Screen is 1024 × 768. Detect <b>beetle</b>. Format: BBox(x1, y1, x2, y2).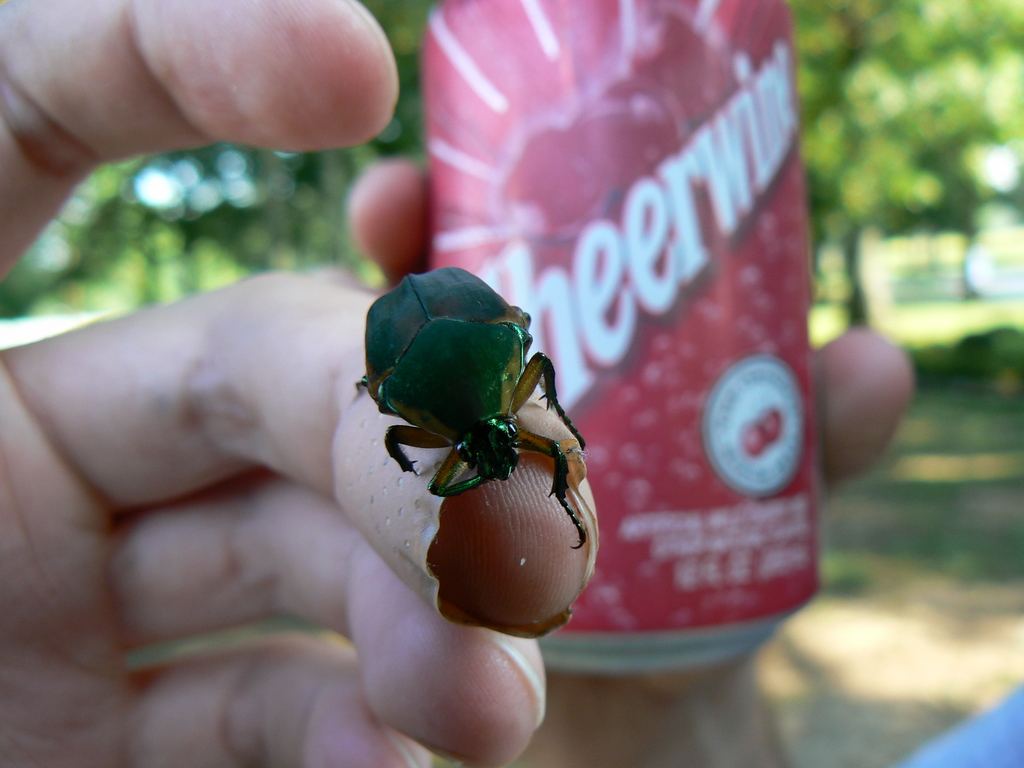
BBox(348, 261, 594, 523).
